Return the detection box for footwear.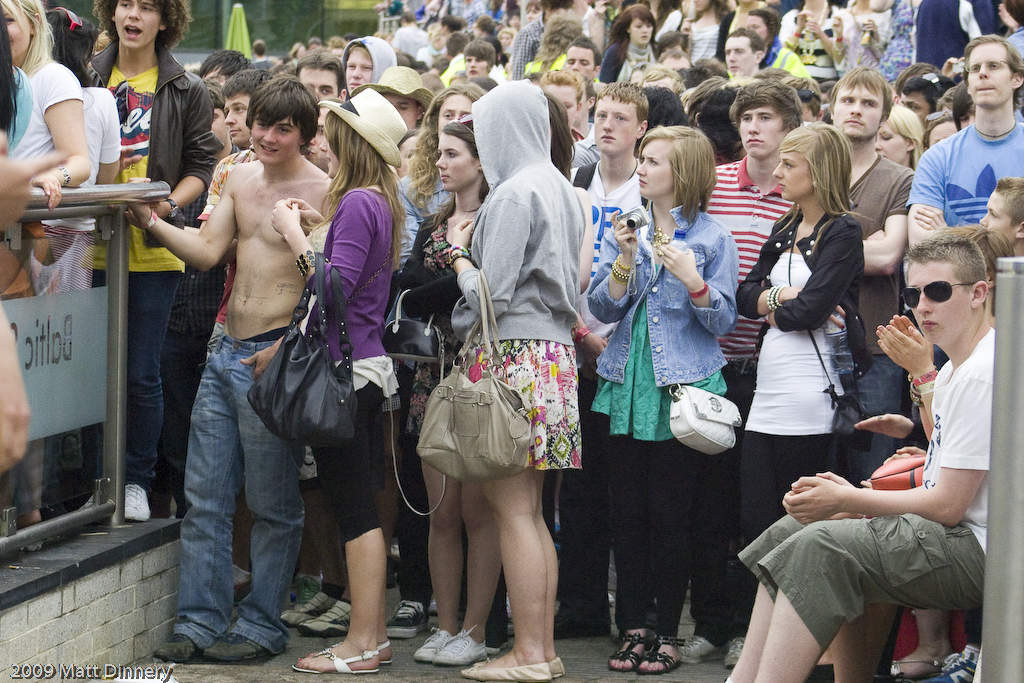
{"left": 203, "top": 623, "right": 282, "bottom": 661}.
